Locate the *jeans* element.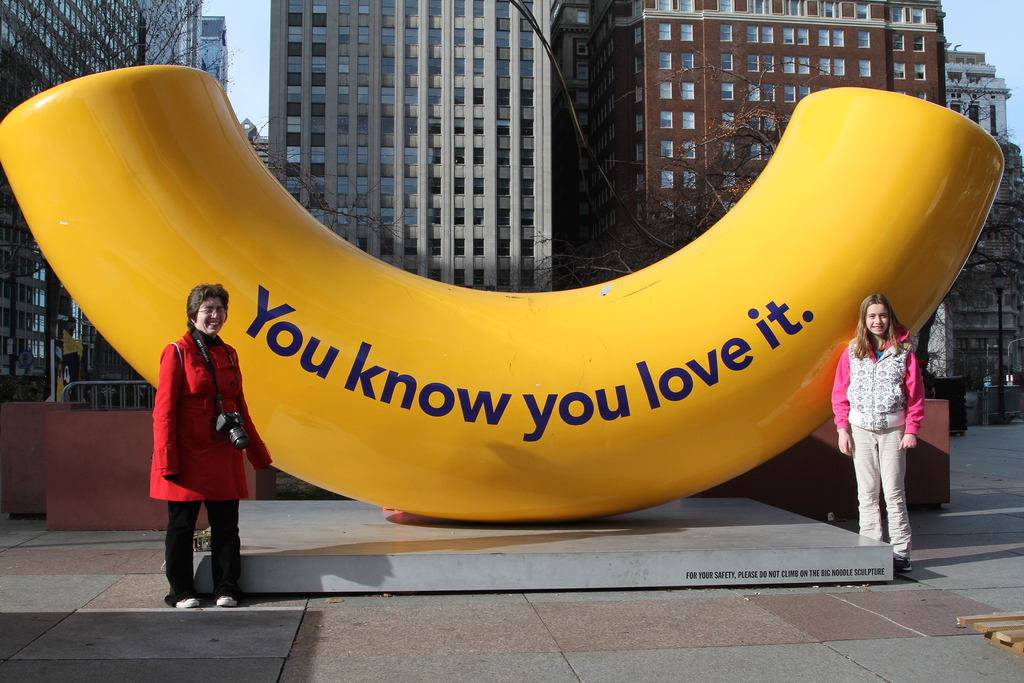
Element bbox: 855:423:922:545.
